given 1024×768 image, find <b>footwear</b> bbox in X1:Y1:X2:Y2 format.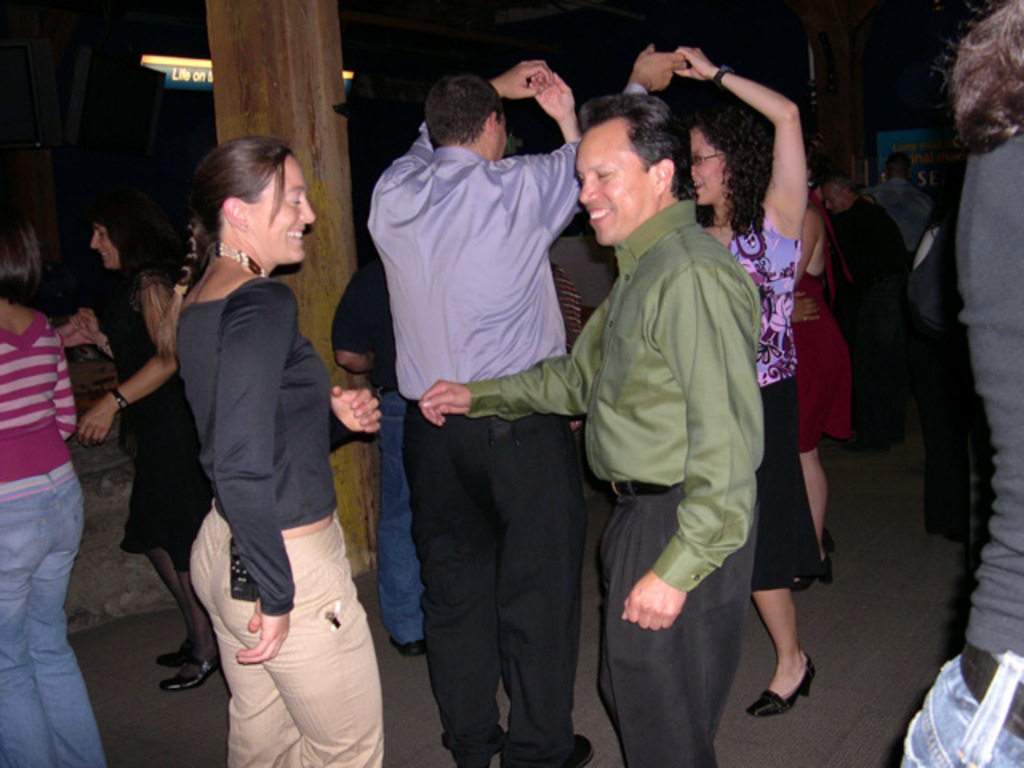
154:635:195:667.
